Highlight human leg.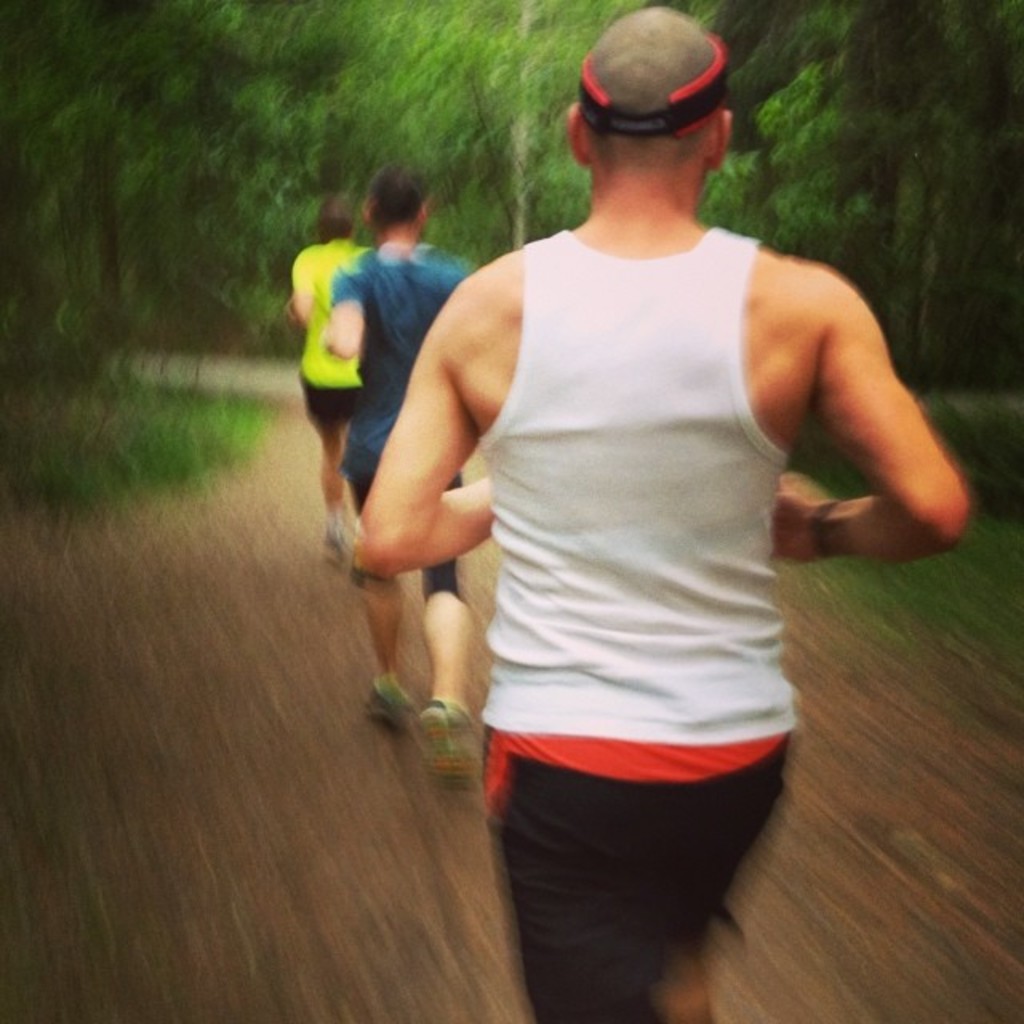
Highlighted region: <region>296, 378, 354, 563</region>.
